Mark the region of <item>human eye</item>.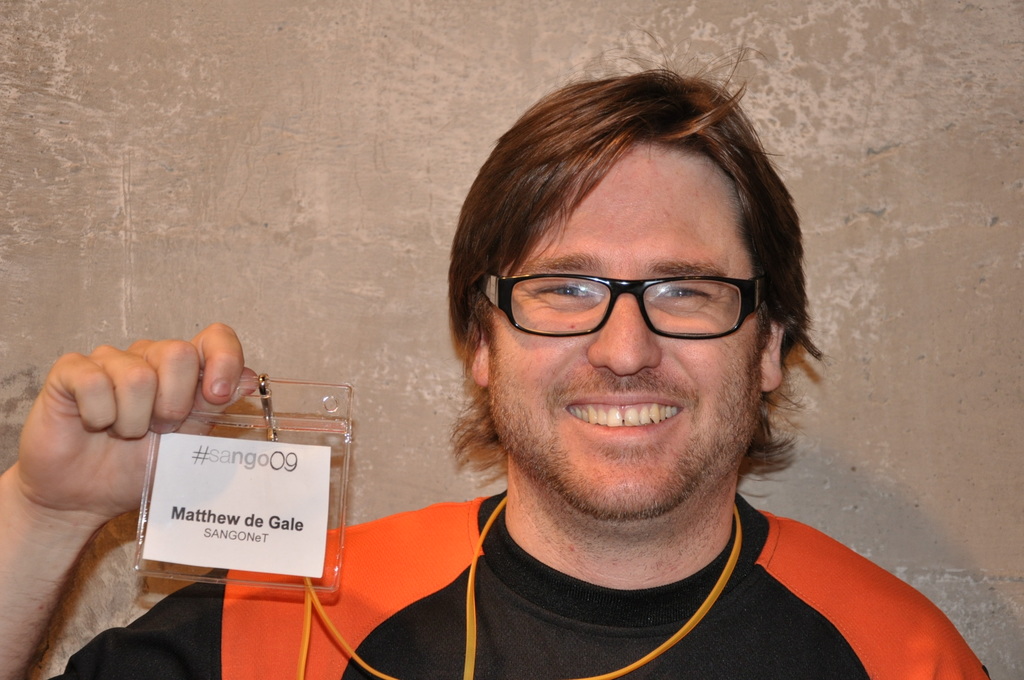
Region: bbox=[650, 266, 720, 320].
